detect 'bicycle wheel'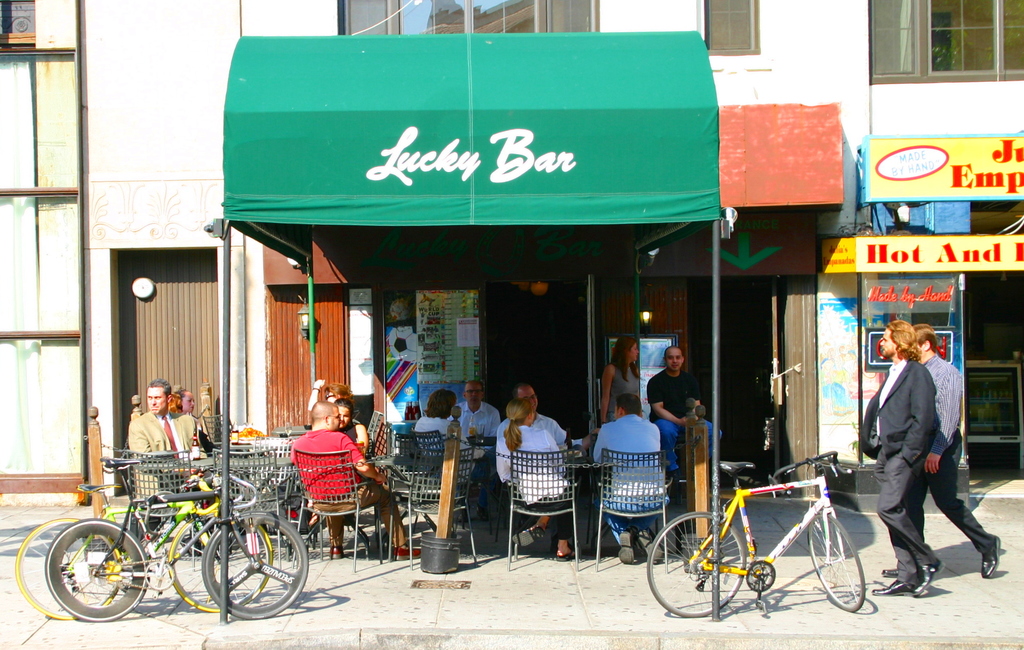
box=[12, 519, 124, 618]
